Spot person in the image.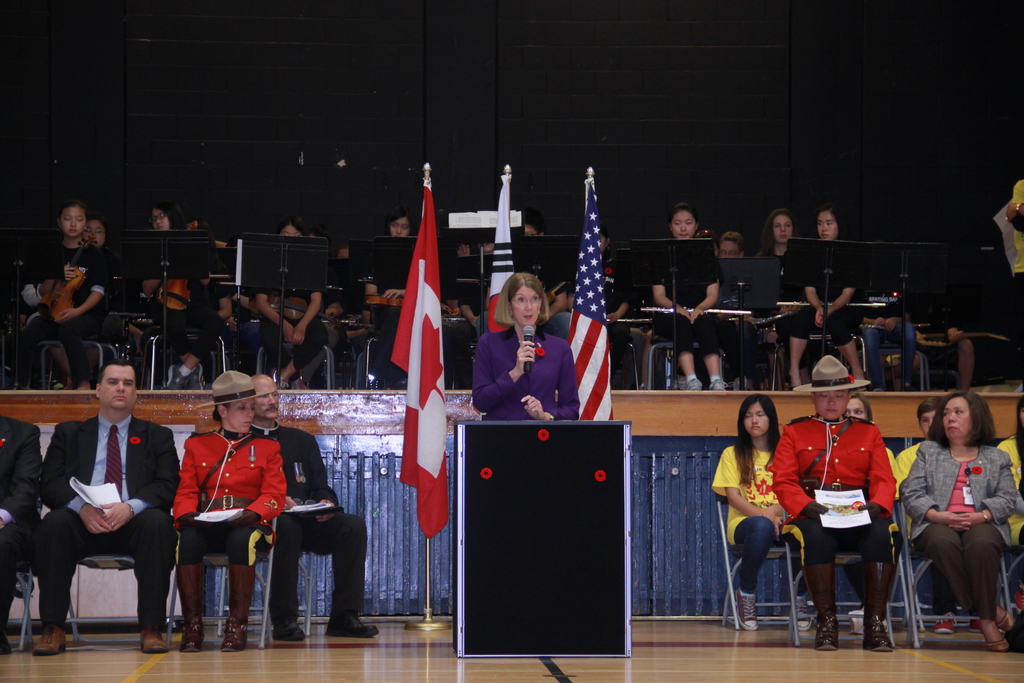
person found at (x1=9, y1=204, x2=156, y2=373).
